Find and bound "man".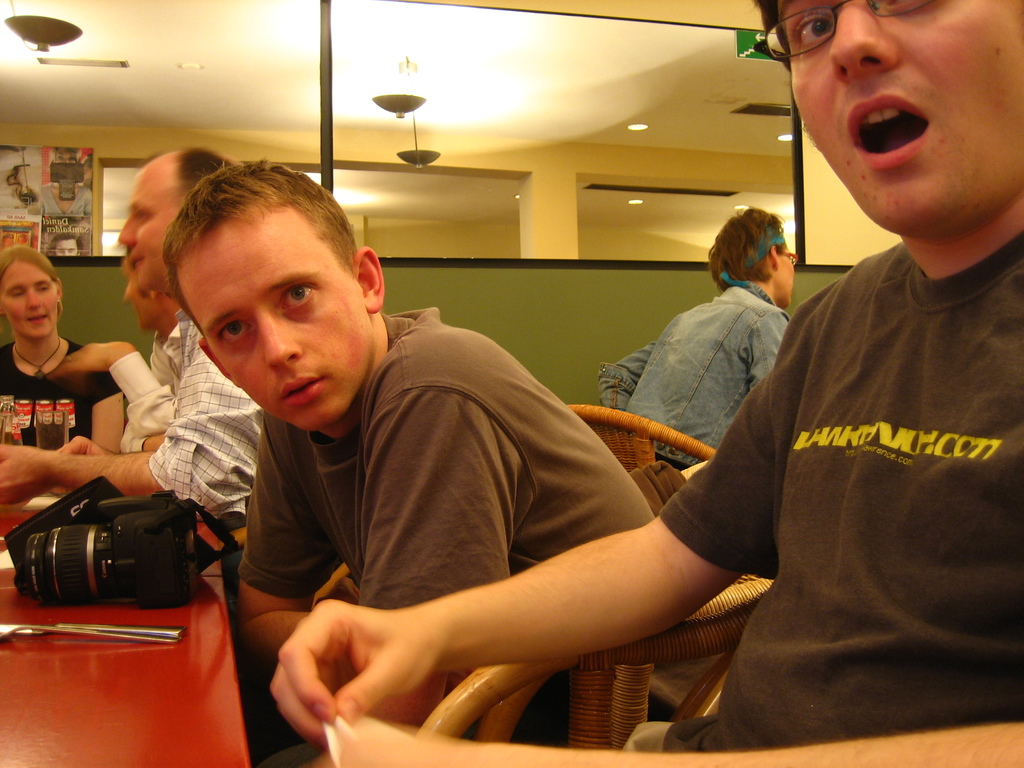
Bound: (0,149,271,521).
